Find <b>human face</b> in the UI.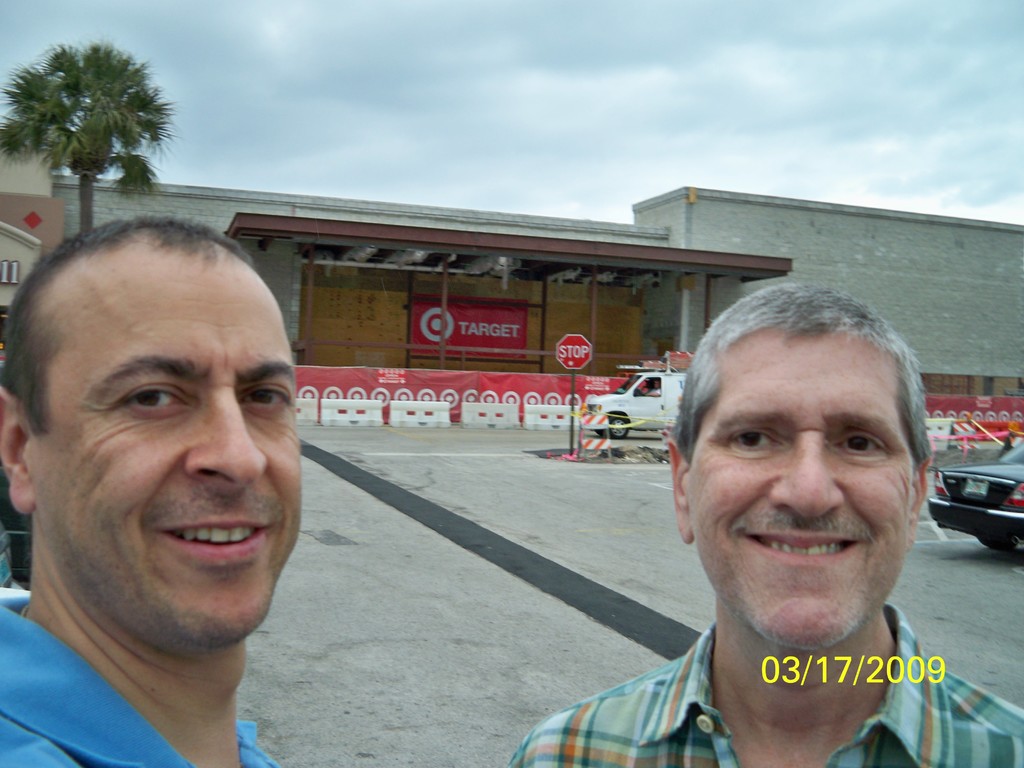
UI element at 689,330,915,644.
